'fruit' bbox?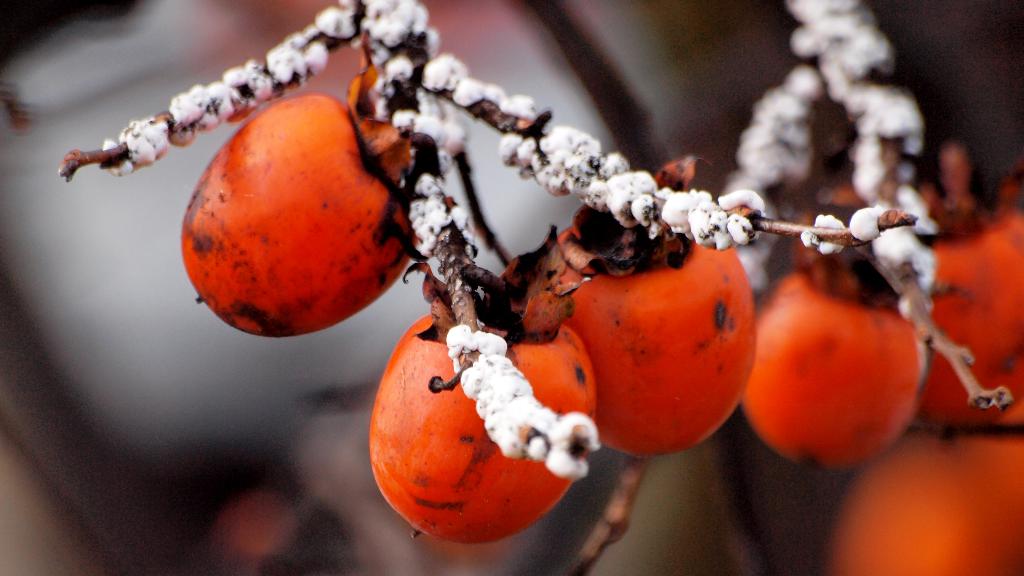
<region>368, 268, 604, 540</region>
